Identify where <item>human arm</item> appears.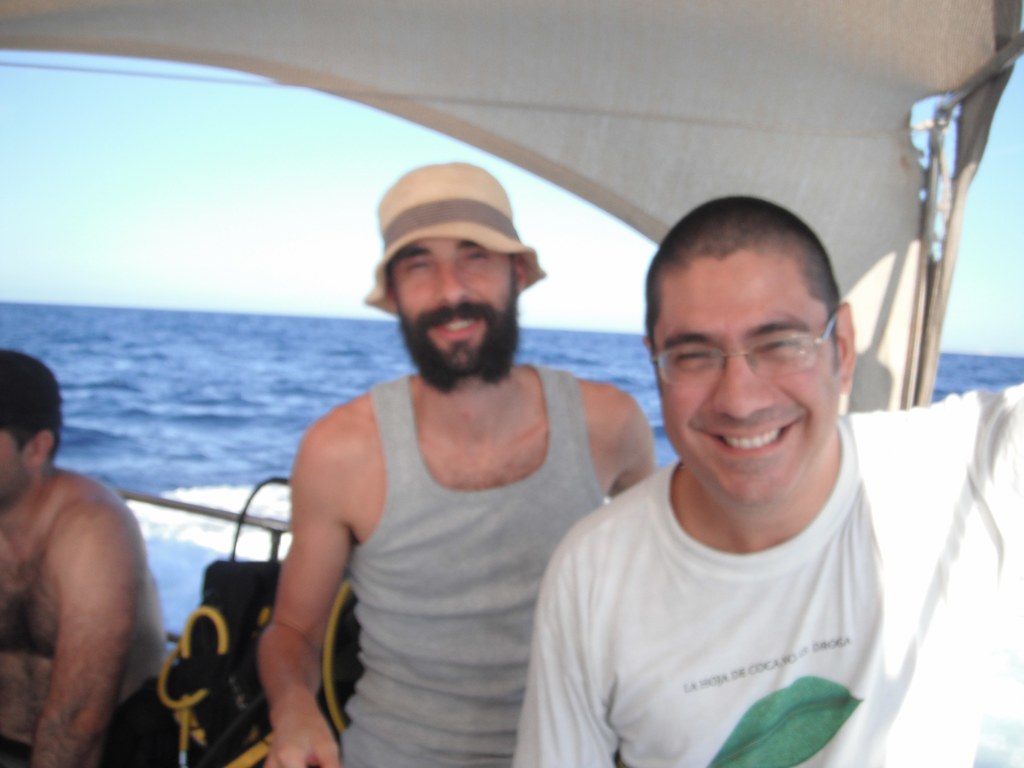
Appears at 243/419/358/760.
